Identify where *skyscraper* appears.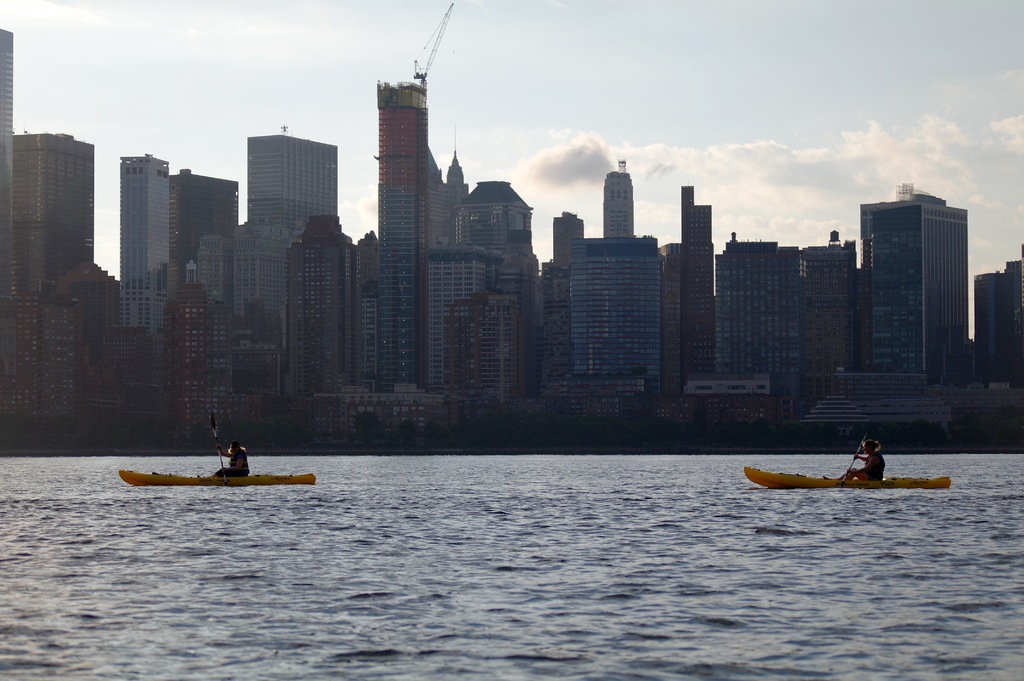
Appears at [x1=851, y1=180, x2=988, y2=410].
